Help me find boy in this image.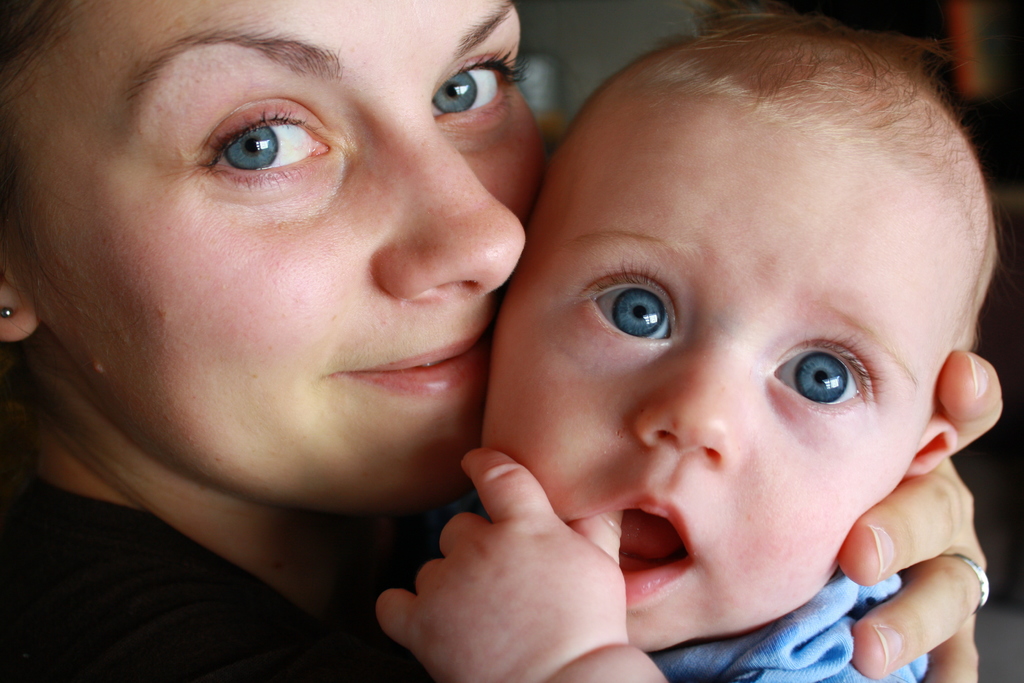
Found it: l=477, t=33, r=1021, b=642.
